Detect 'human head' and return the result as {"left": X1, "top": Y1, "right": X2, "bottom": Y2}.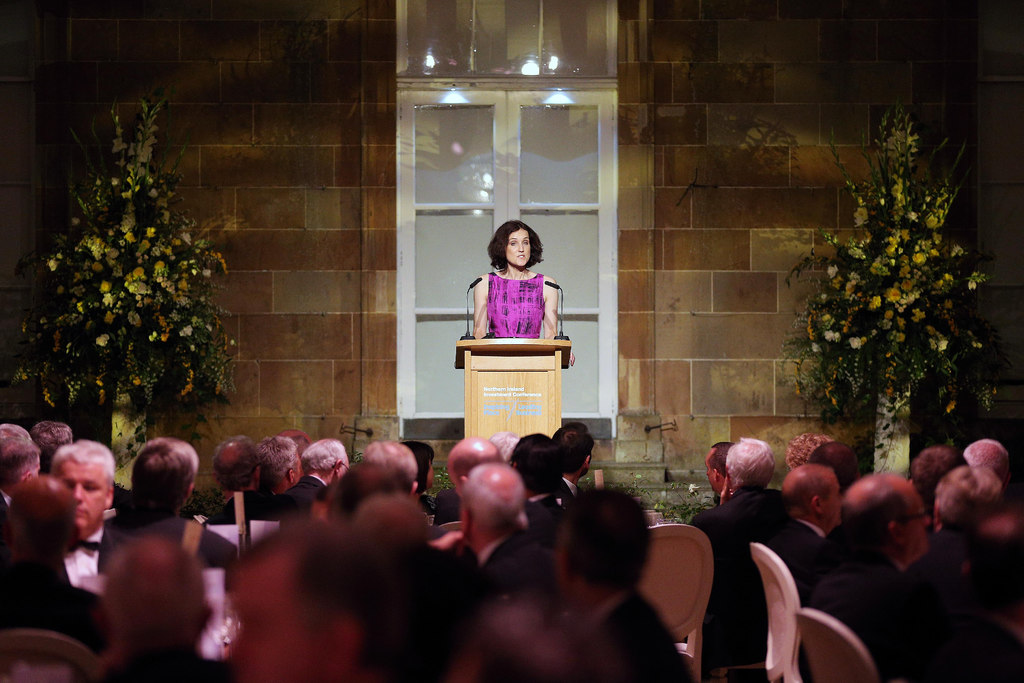
{"left": 495, "top": 433, "right": 525, "bottom": 465}.
